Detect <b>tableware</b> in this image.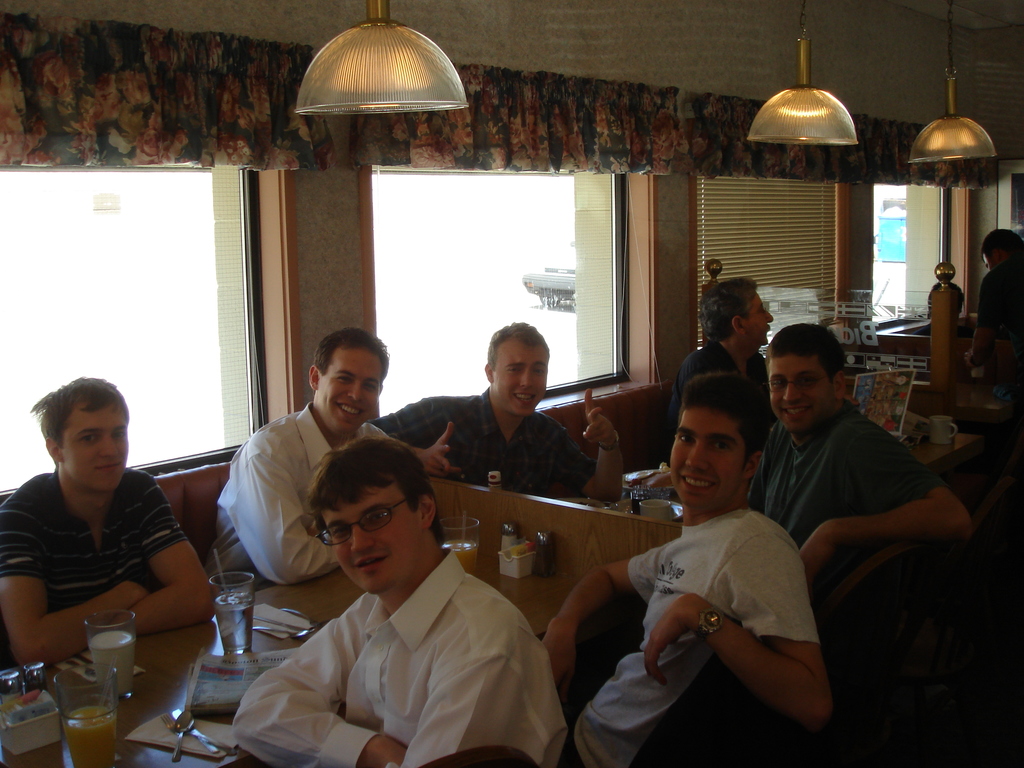
Detection: <region>436, 516, 480, 577</region>.
